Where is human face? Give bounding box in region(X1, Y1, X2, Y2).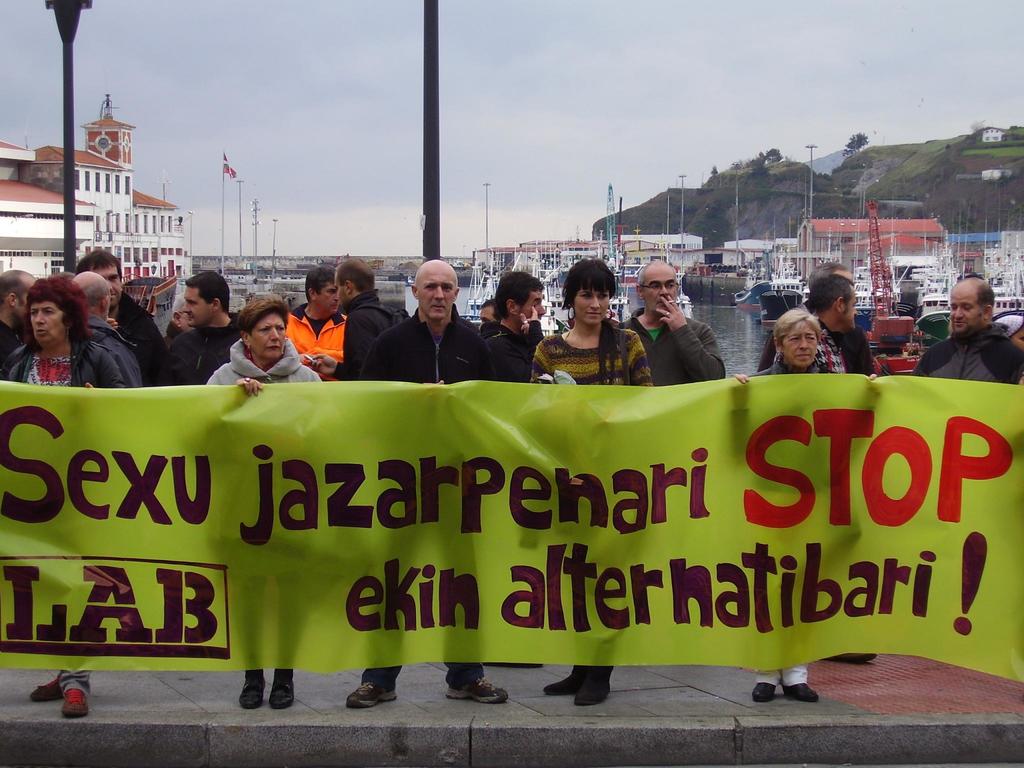
region(98, 265, 120, 306).
